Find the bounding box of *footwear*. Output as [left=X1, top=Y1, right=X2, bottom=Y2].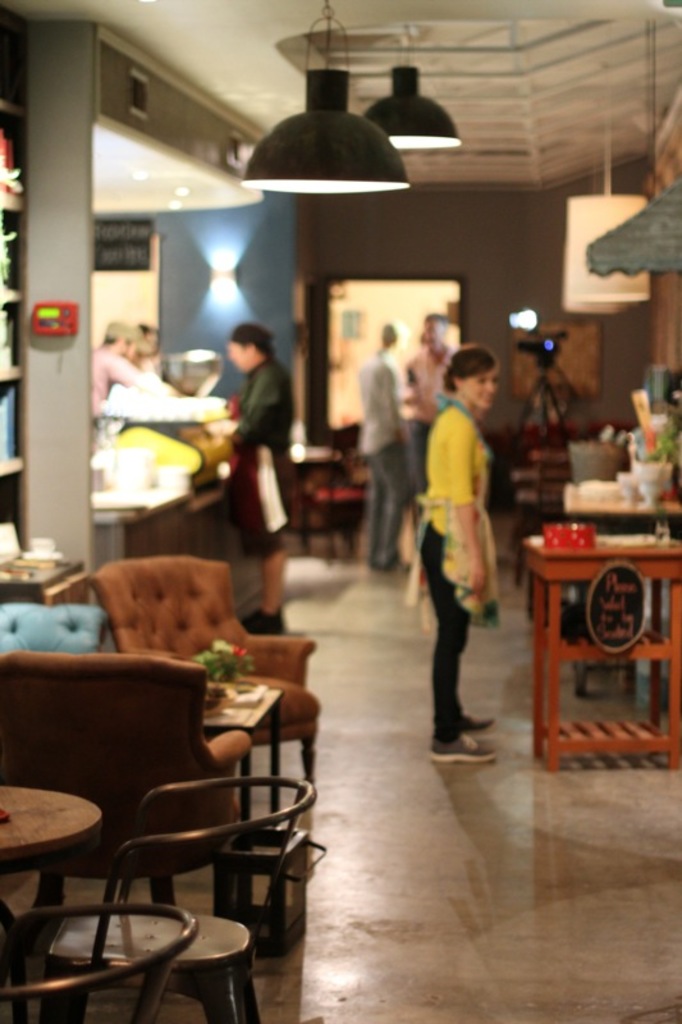
[left=248, top=605, right=287, bottom=639].
